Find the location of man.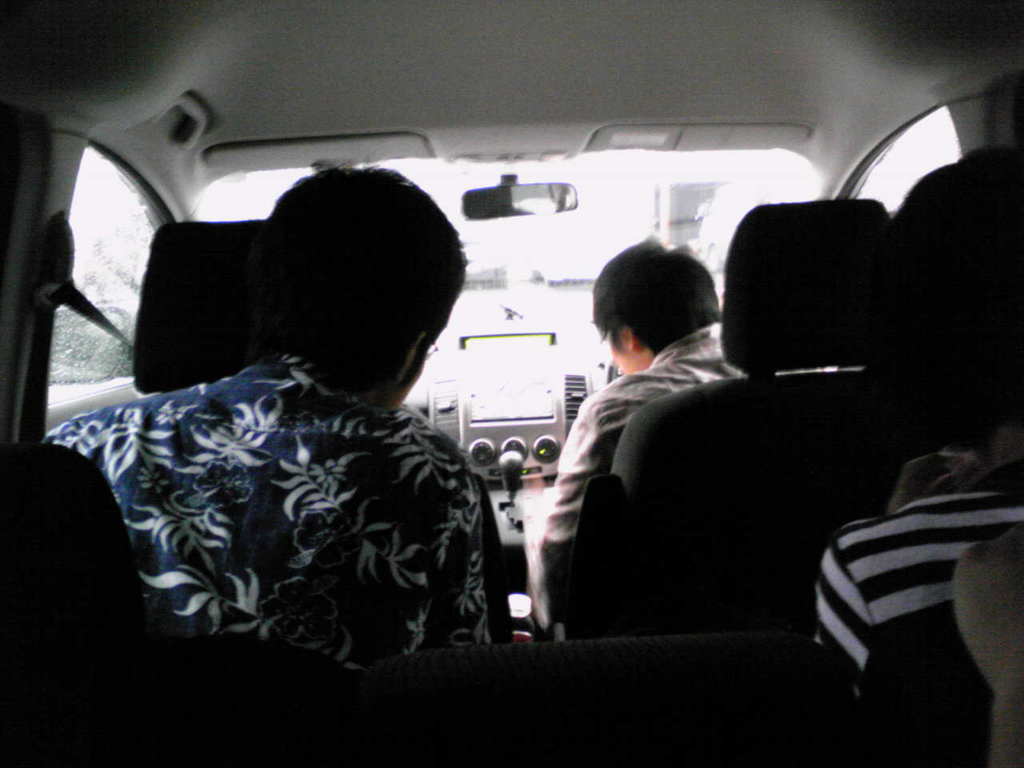
Location: (x1=38, y1=165, x2=506, y2=667).
